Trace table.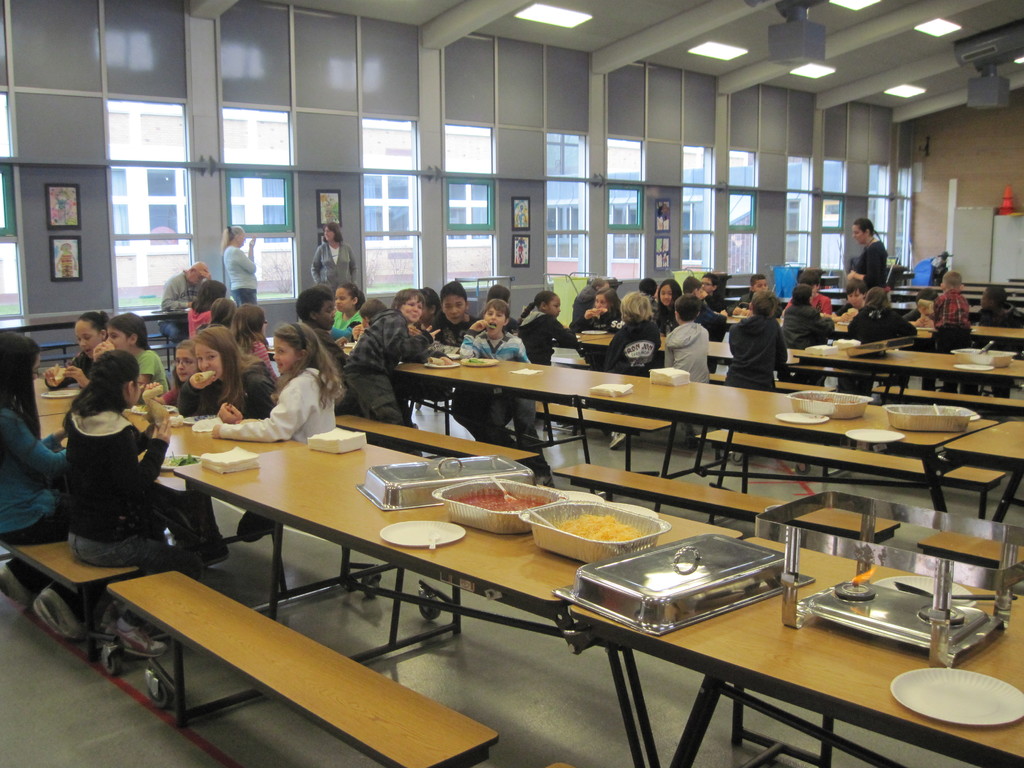
Traced to 579/333/798/372.
